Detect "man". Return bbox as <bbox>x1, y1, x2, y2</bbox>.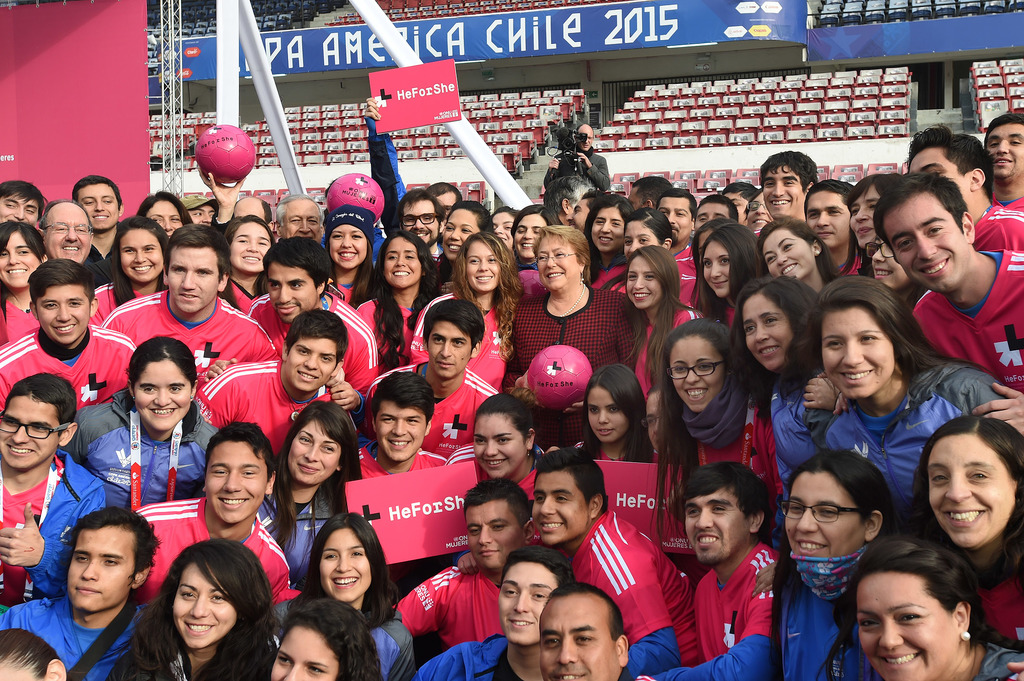
<bbox>653, 186, 700, 306</bbox>.
